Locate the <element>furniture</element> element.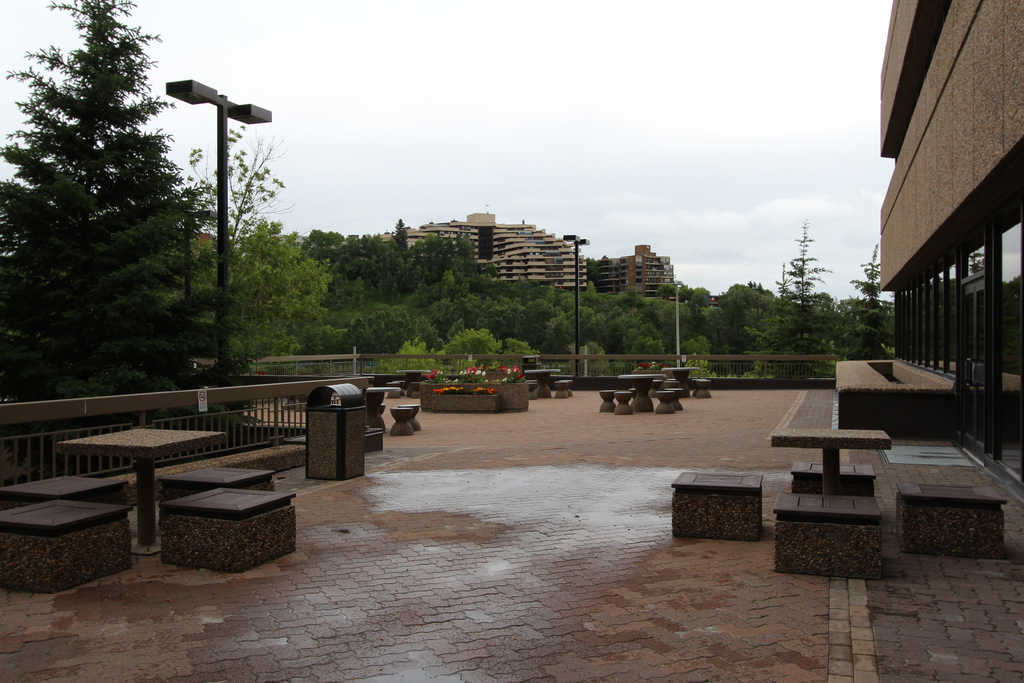
Element bbox: select_region(0, 500, 132, 597).
